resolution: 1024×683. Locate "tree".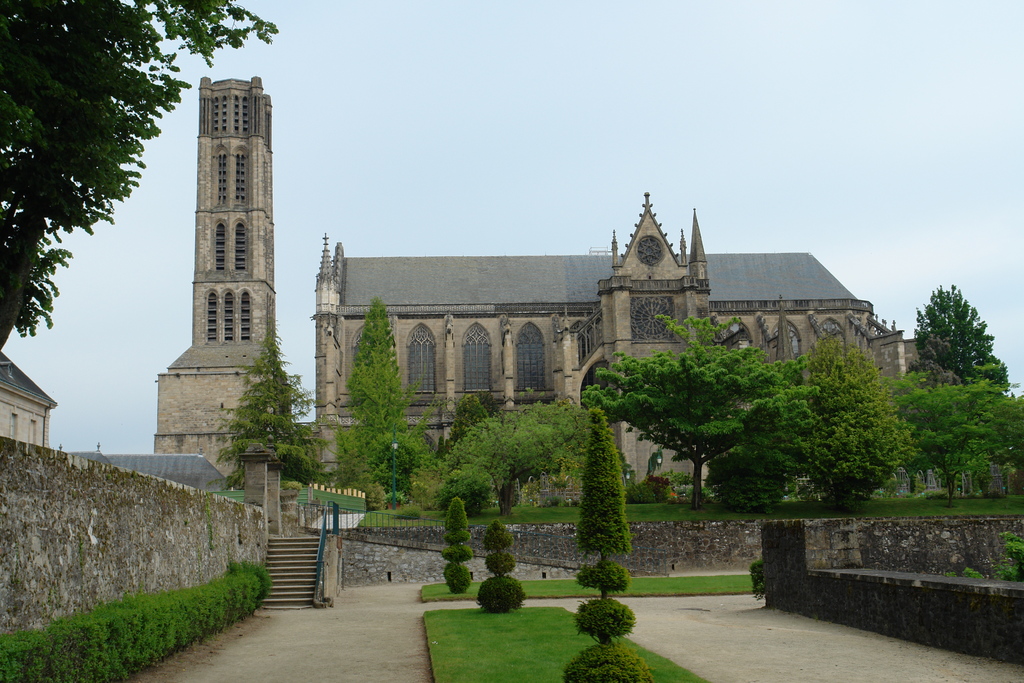
bbox=[930, 275, 1002, 390].
